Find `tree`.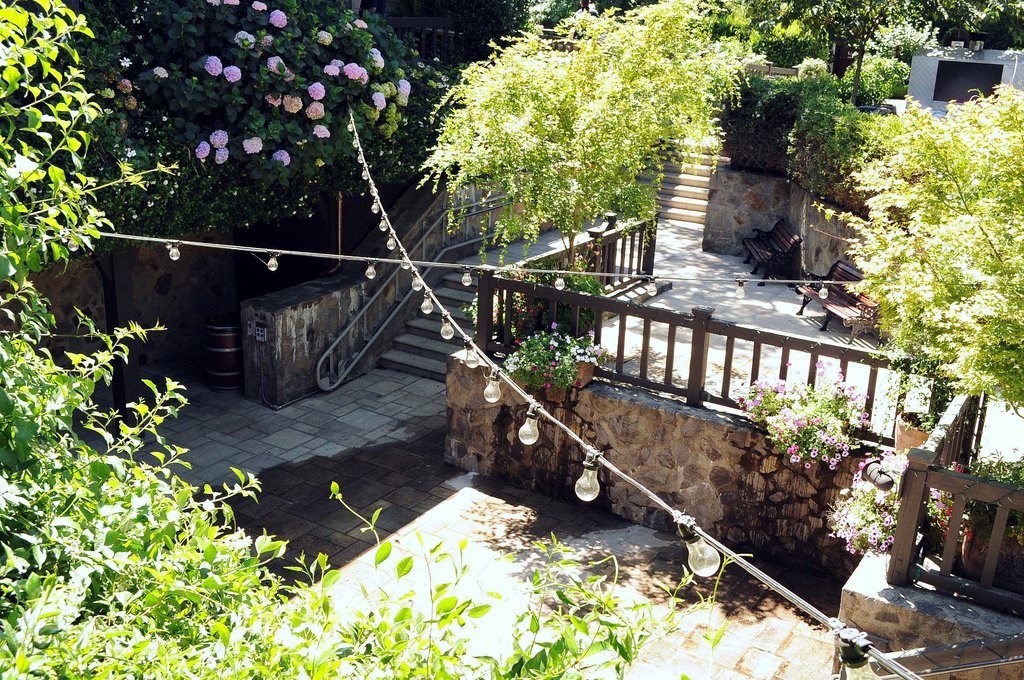
left=775, top=0, right=911, bottom=101.
